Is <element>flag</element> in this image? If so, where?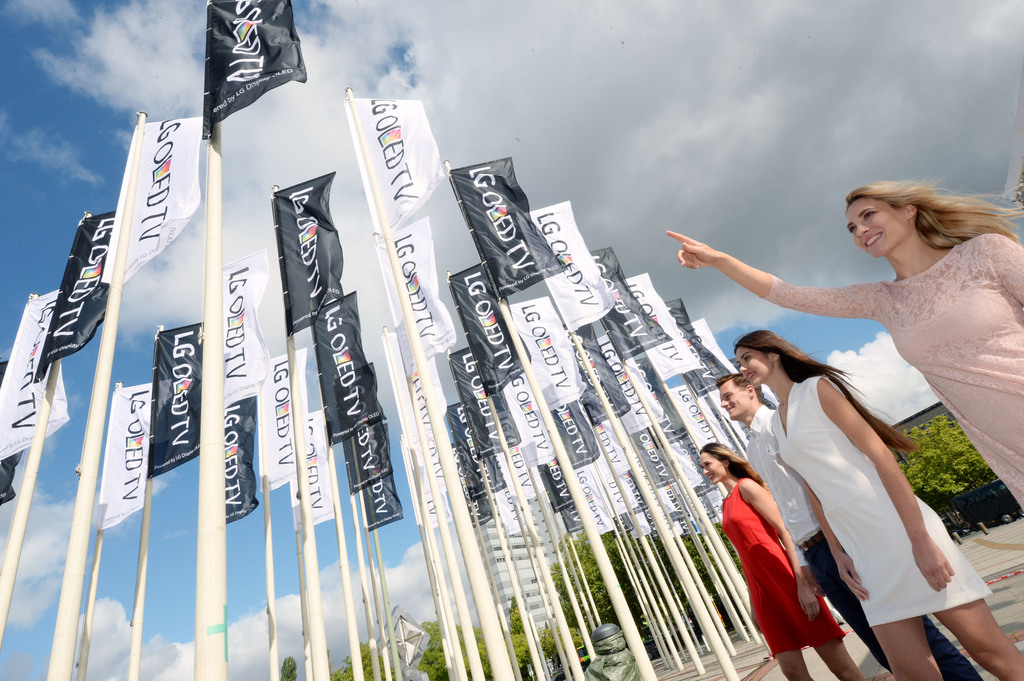
Yes, at [447,158,567,292].
